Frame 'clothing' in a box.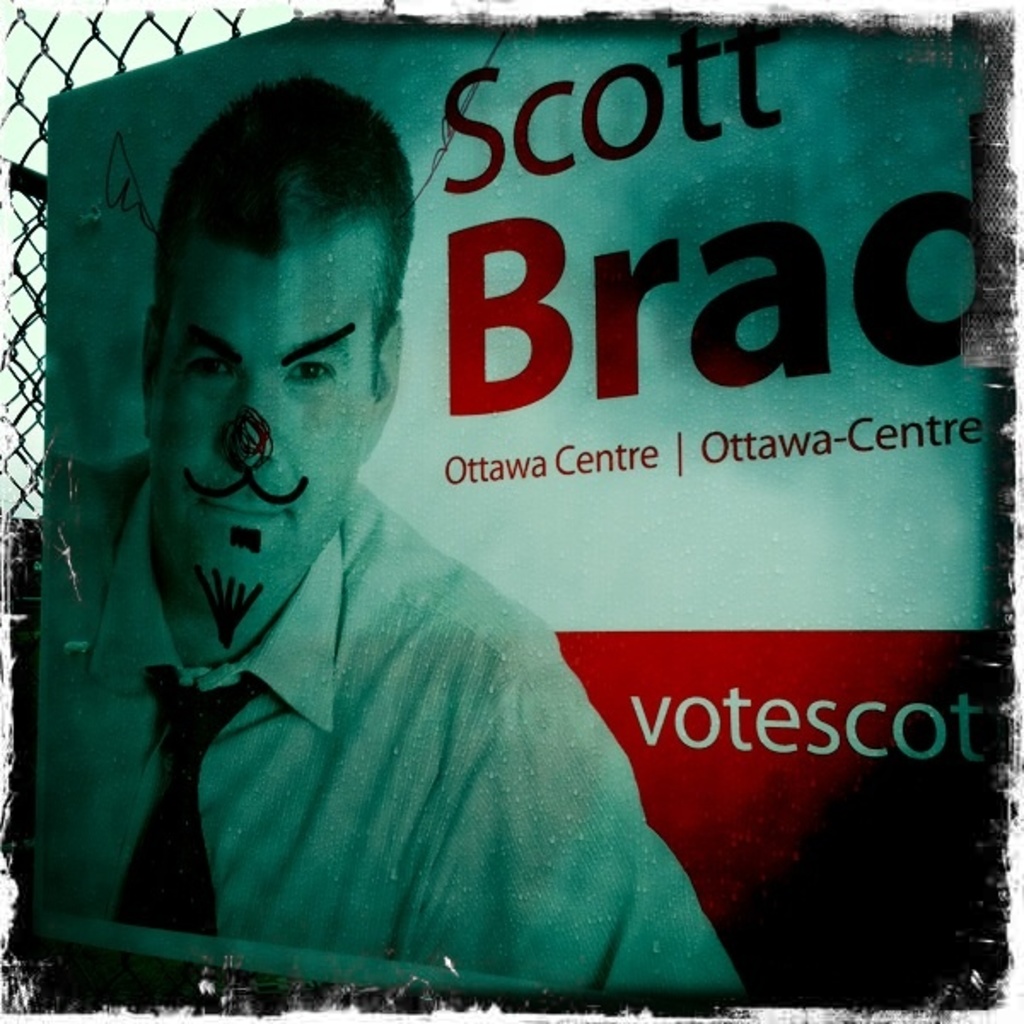
(left=67, top=381, right=715, bottom=1002).
